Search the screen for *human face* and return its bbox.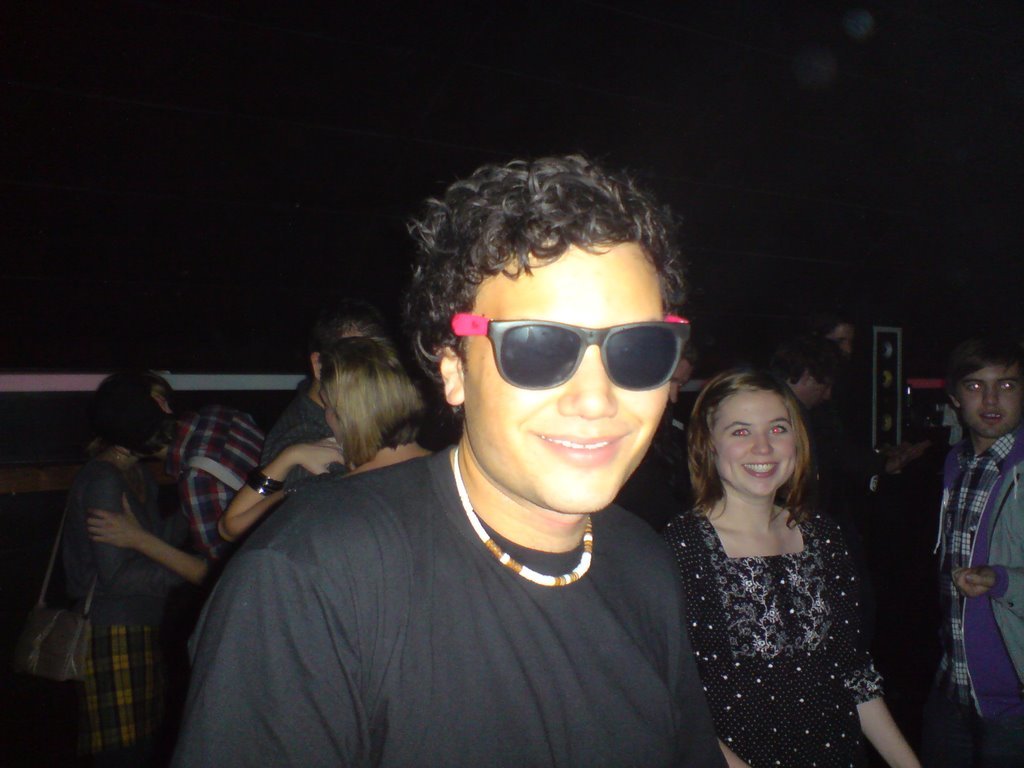
Found: bbox(322, 379, 341, 442).
